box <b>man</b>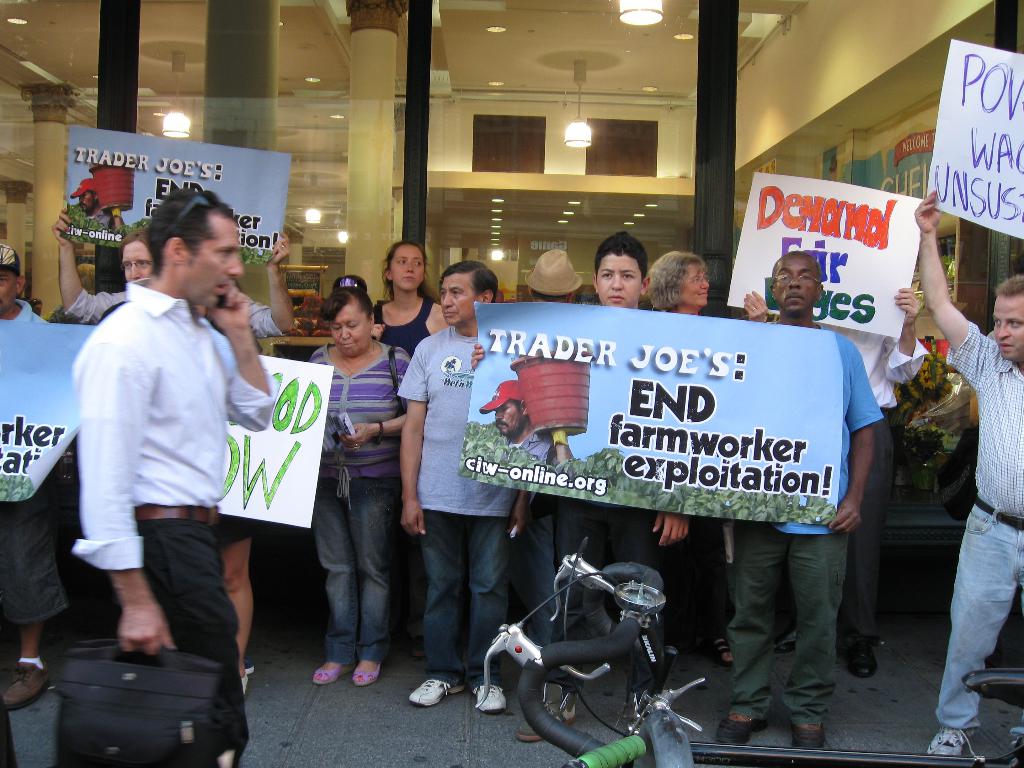
(712, 257, 883, 758)
